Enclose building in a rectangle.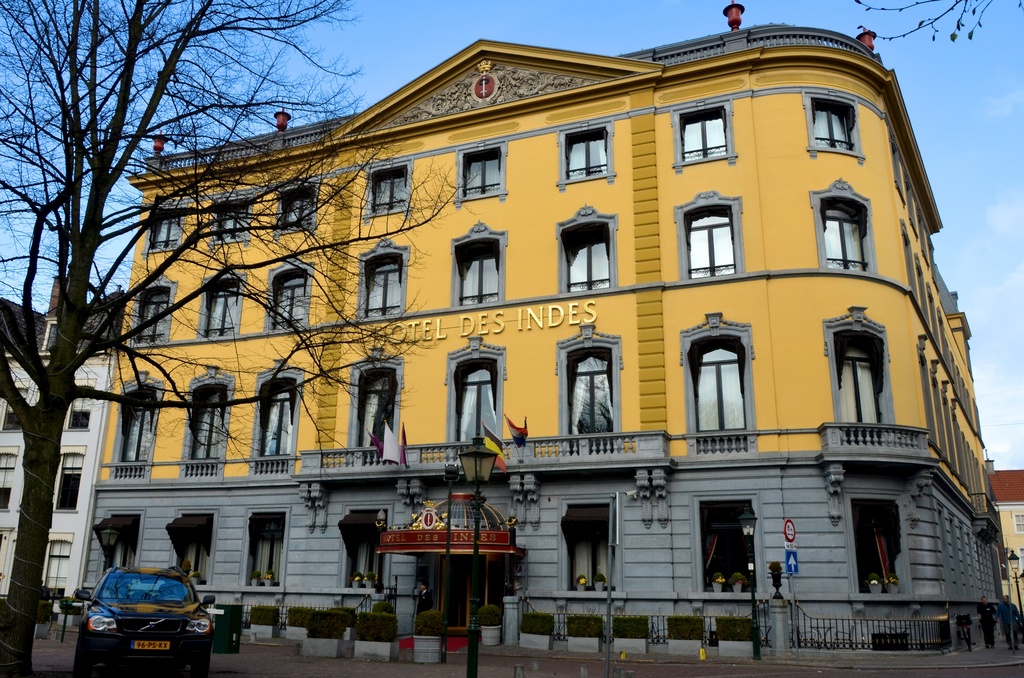
crop(0, 275, 121, 623).
